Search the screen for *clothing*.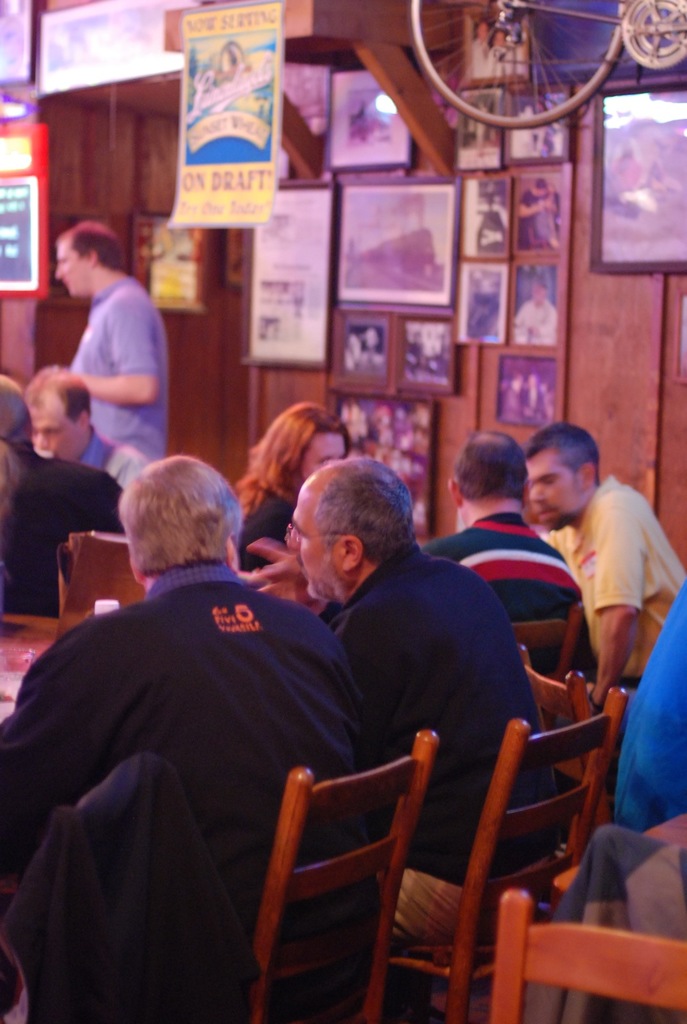
Found at bbox=[530, 197, 558, 246].
